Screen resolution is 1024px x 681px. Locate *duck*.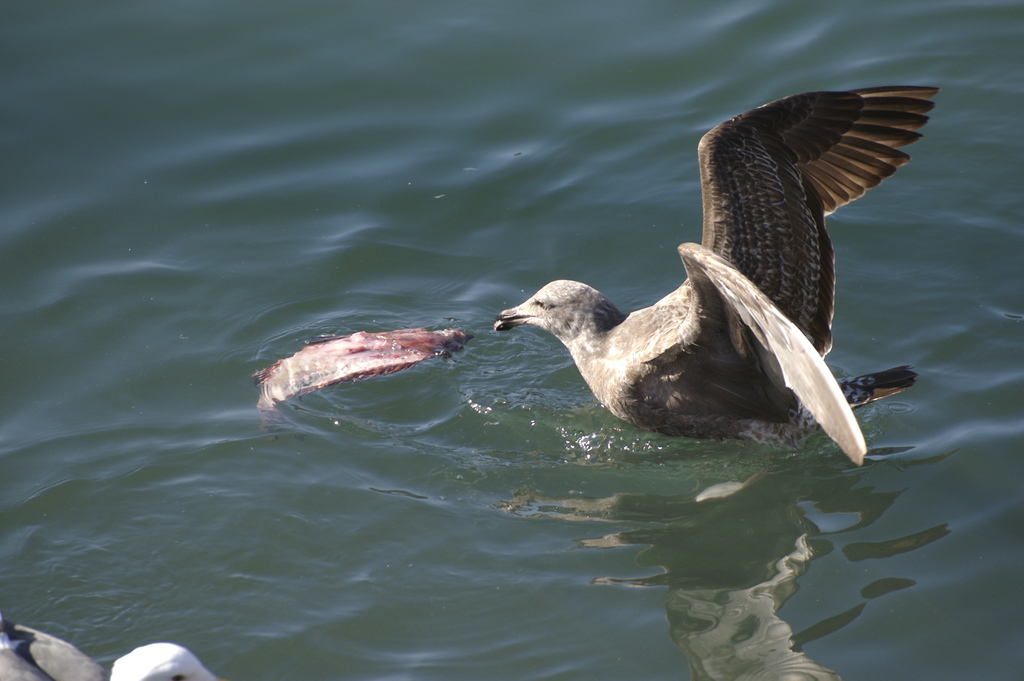
locate(264, 325, 483, 430).
